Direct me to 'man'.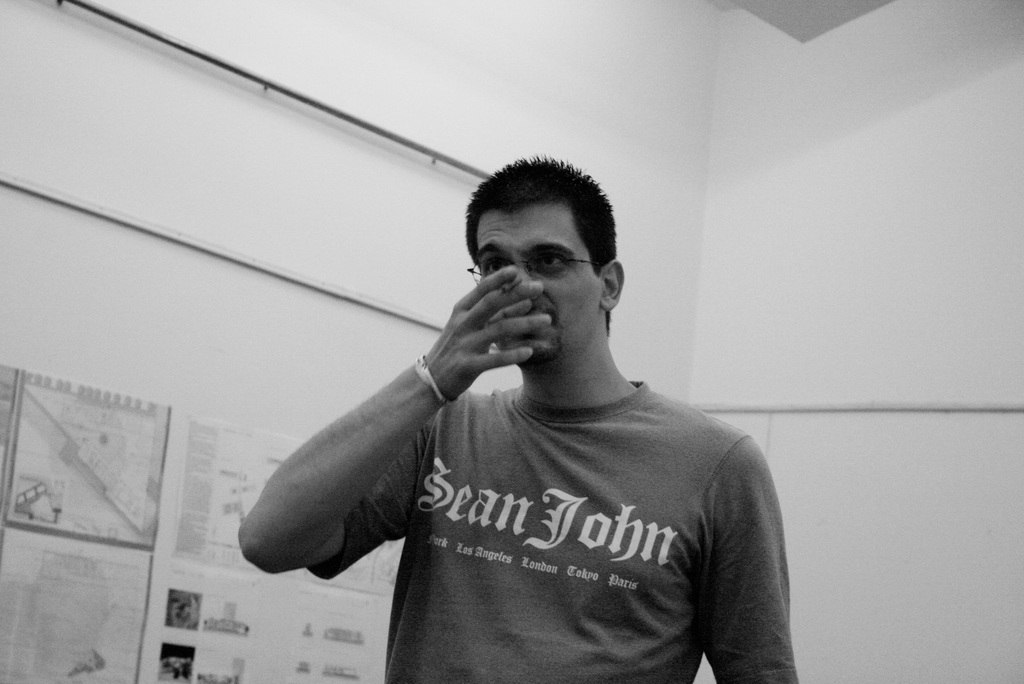
Direction: x1=235 y1=155 x2=797 y2=683.
